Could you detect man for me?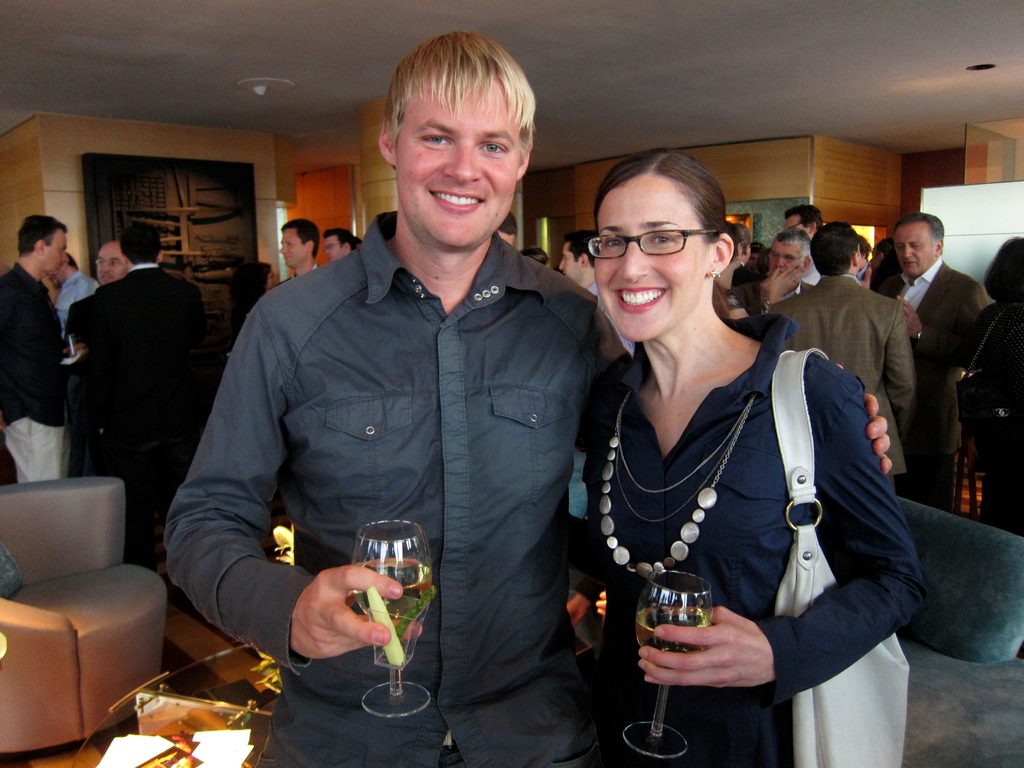
Detection result: (272, 216, 322, 285).
